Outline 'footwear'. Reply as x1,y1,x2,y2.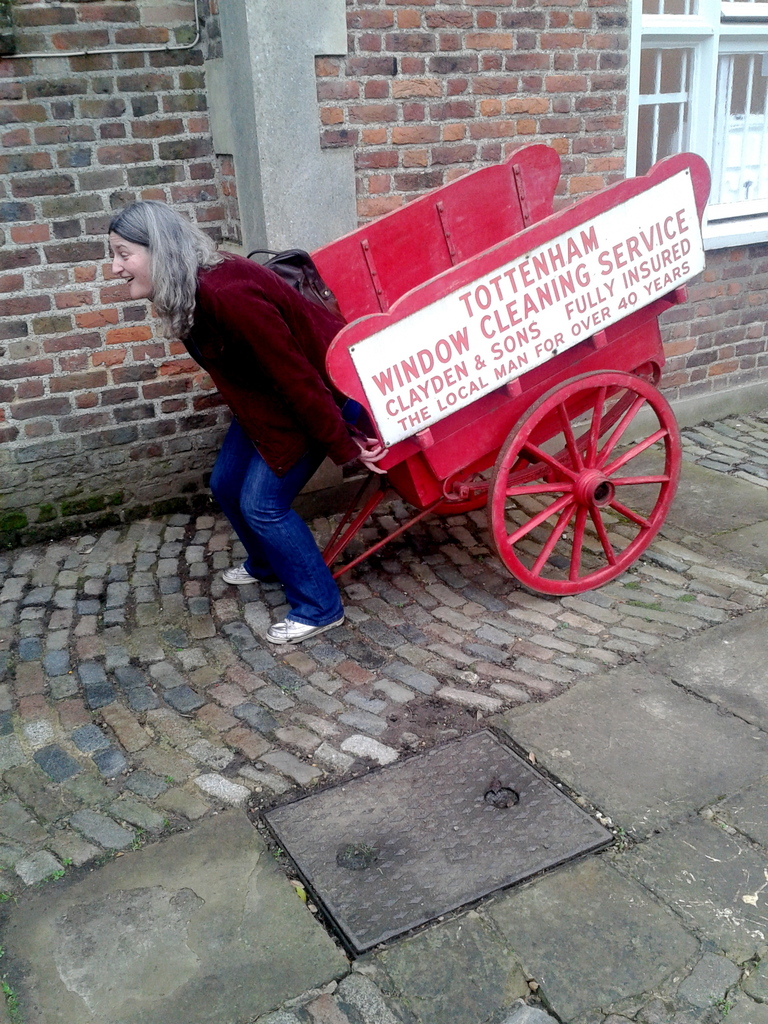
260,582,356,646.
